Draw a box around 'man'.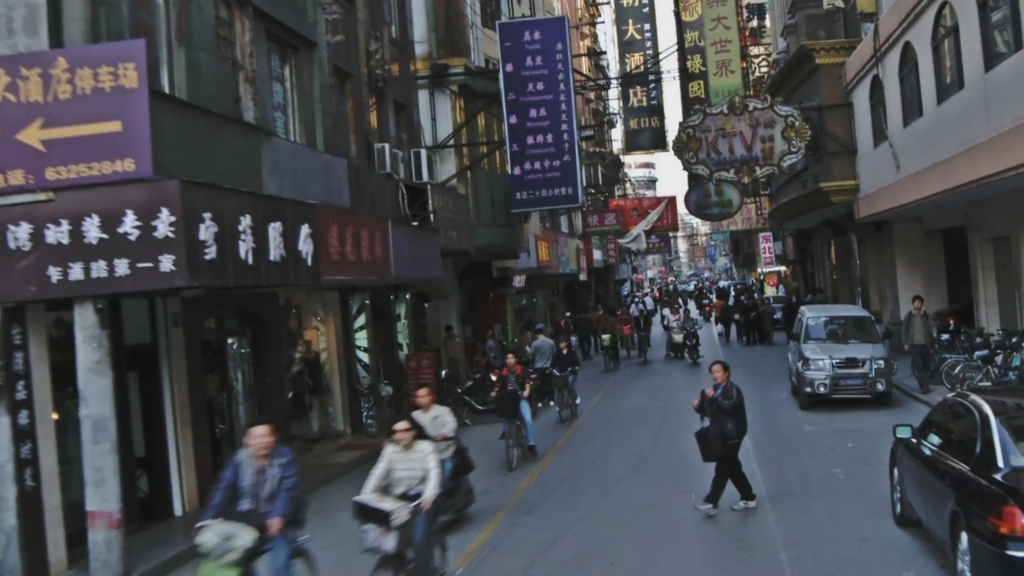
(x1=638, y1=290, x2=658, y2=317).
